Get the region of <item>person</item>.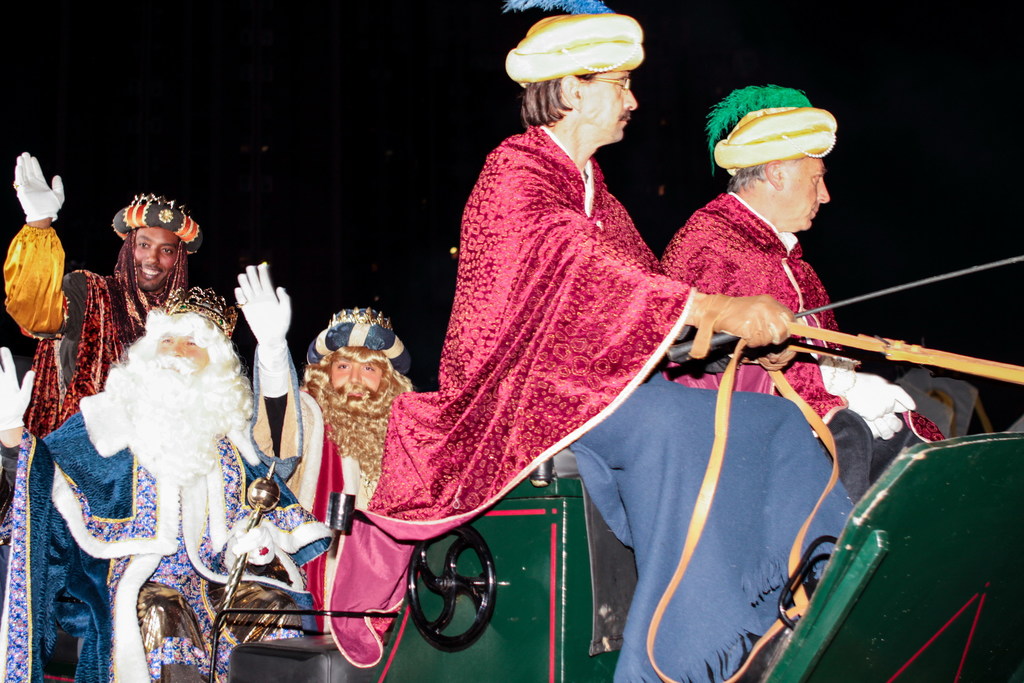
Rect(664, 88, 945, 499).
